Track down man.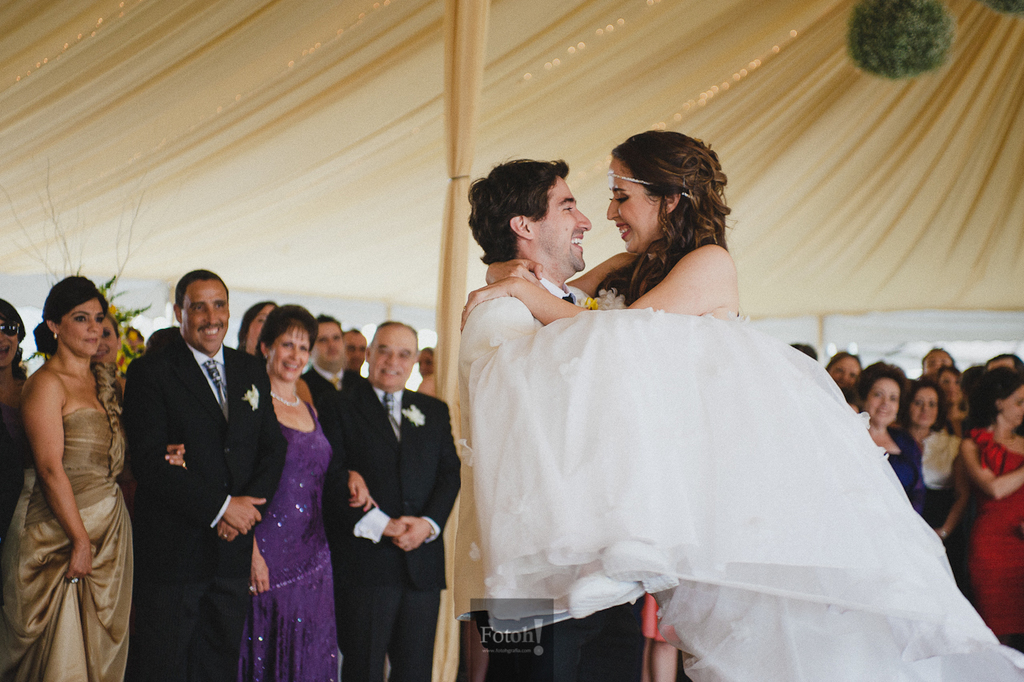
Tracked to {"left": 119, "top": 263, "right": 282, "bottom": 681}.
